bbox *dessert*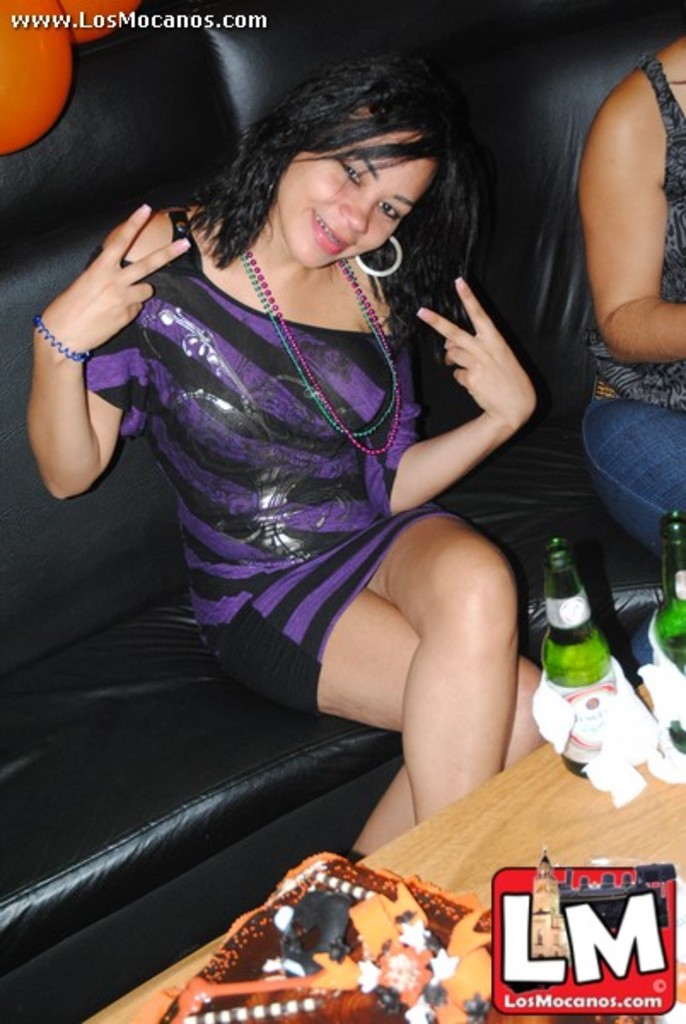
crop(184, 853, 485, 1023)
